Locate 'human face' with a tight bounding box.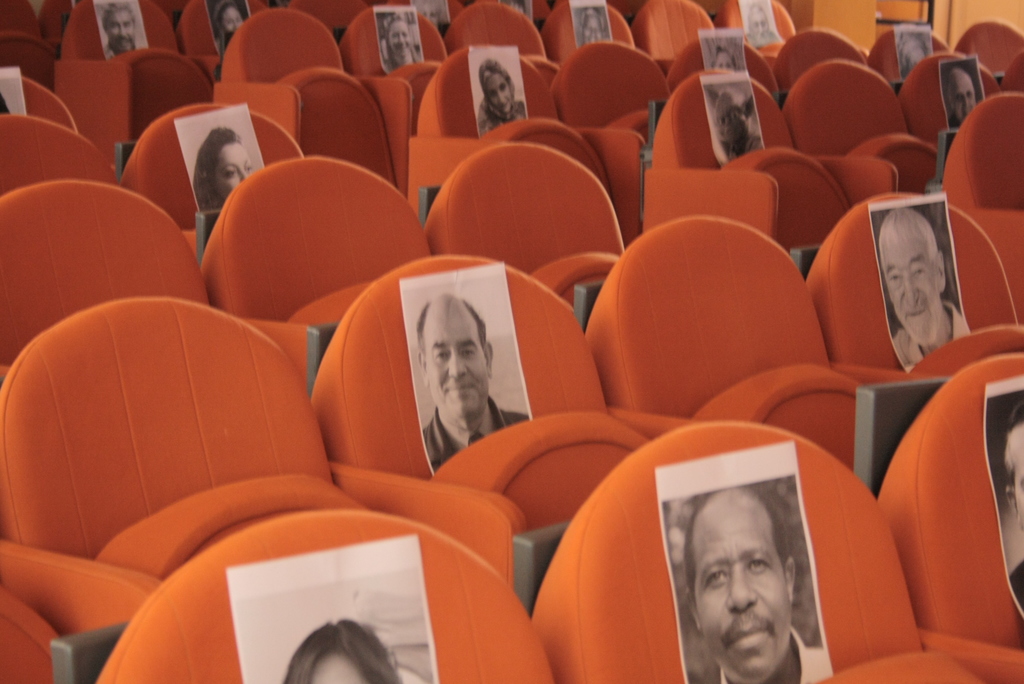
detection(106, 10, 136, 53).
